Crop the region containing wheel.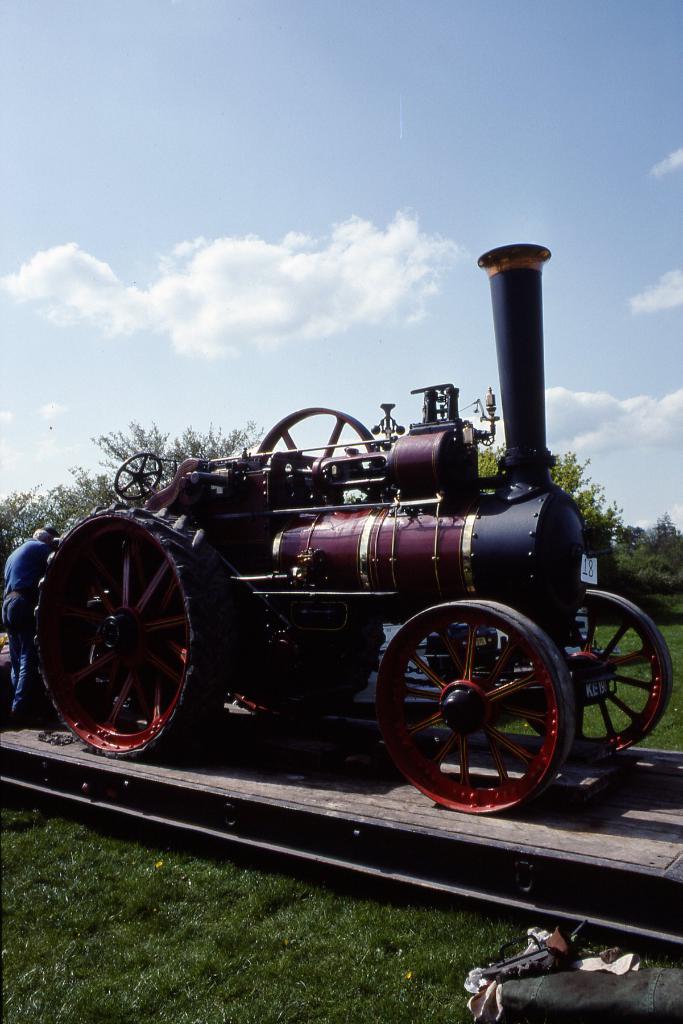
Crop region: rect(369, 595, 568, 810).
